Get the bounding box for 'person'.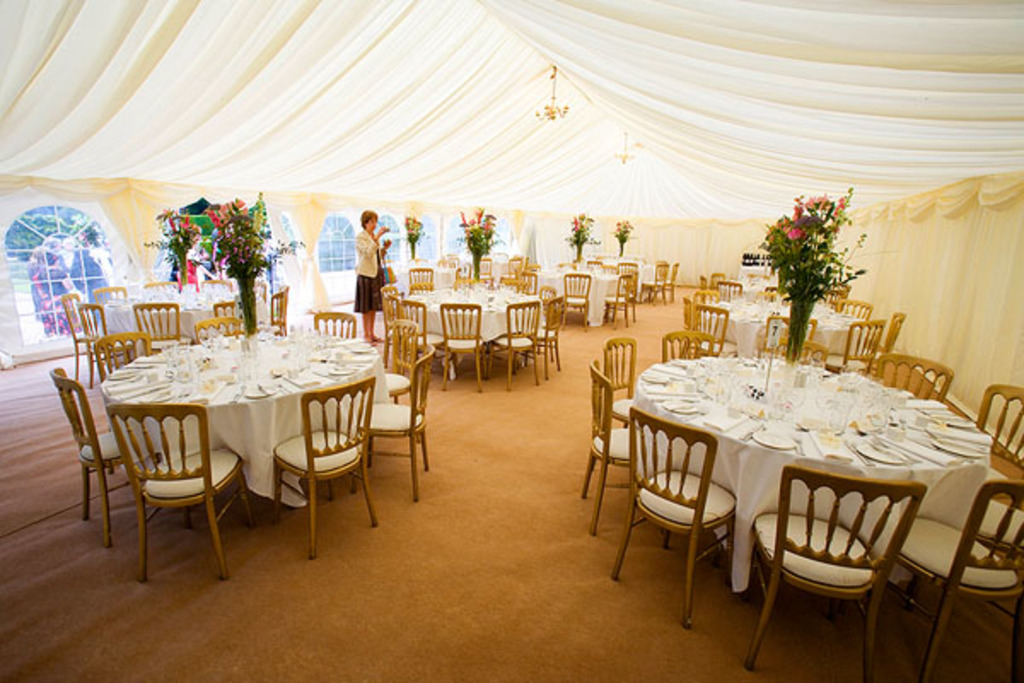
(355,212,393,348).
